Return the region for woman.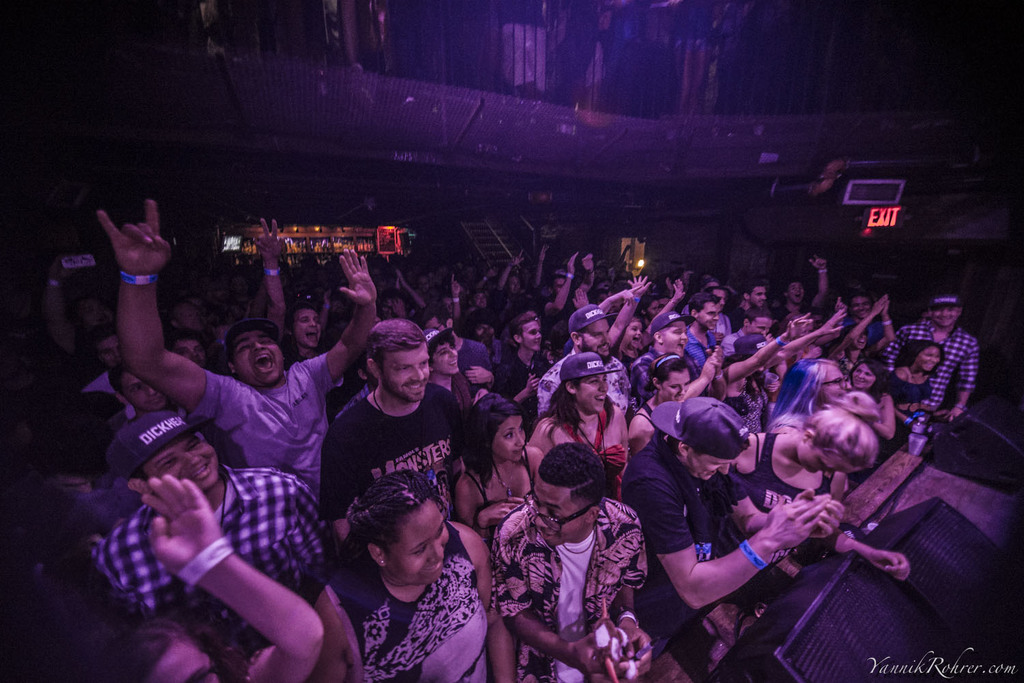
(x1=449, y1=394, x2=537, y2=559).
